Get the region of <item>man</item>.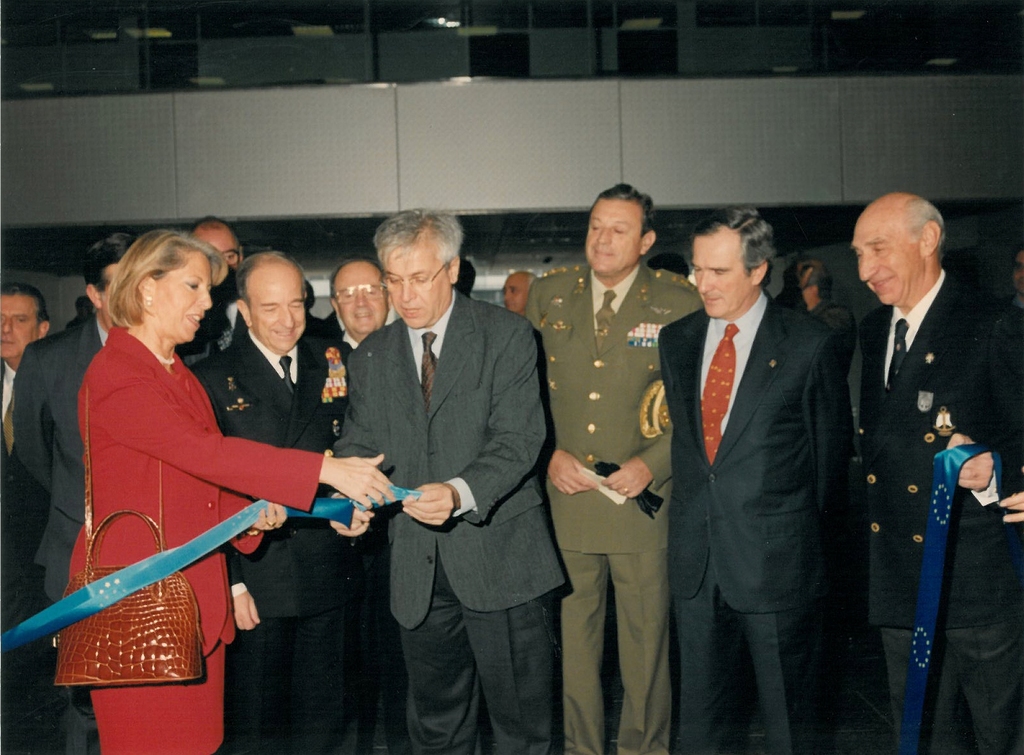
652/208/857/754.
